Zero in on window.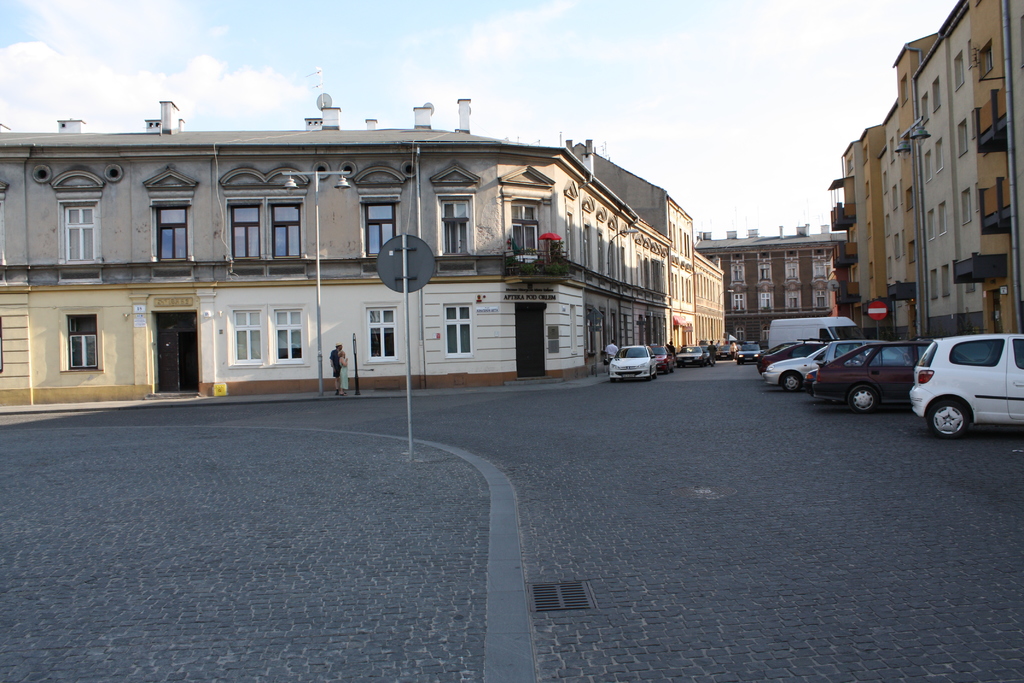
Zeroed in: rect(509, 198, 540, 253).
